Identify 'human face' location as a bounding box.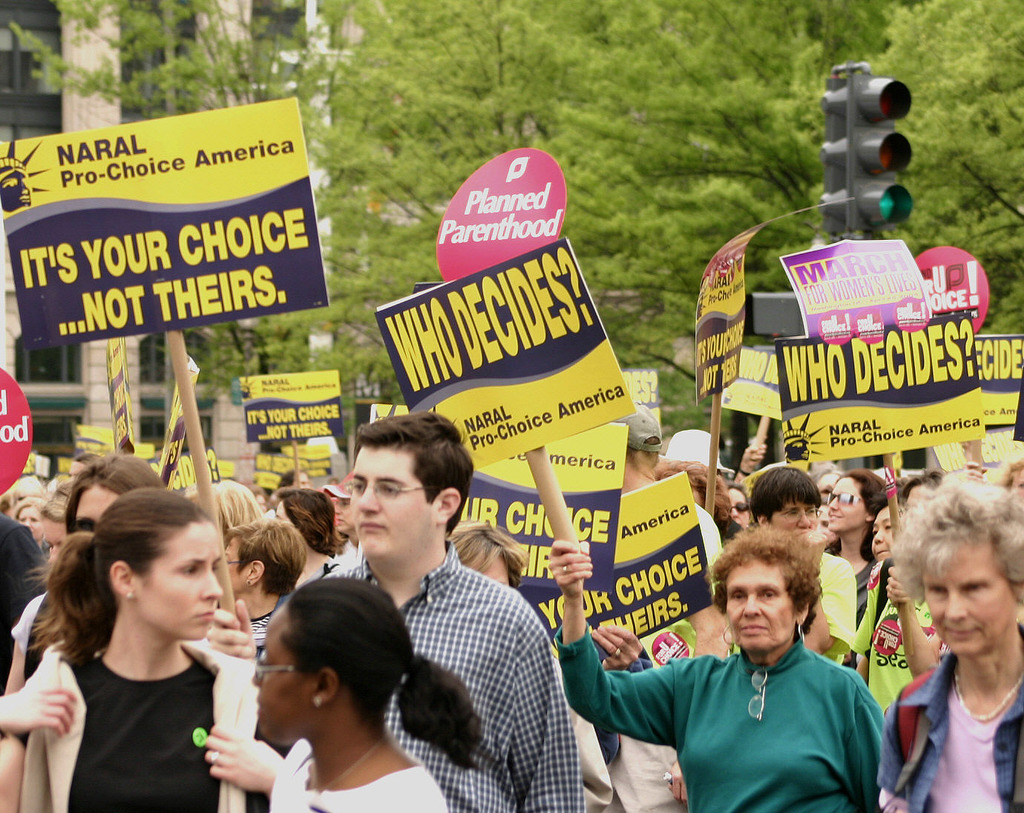
{"x1": 133, "y1": 520, "x2": 223, "y2": 643}.
